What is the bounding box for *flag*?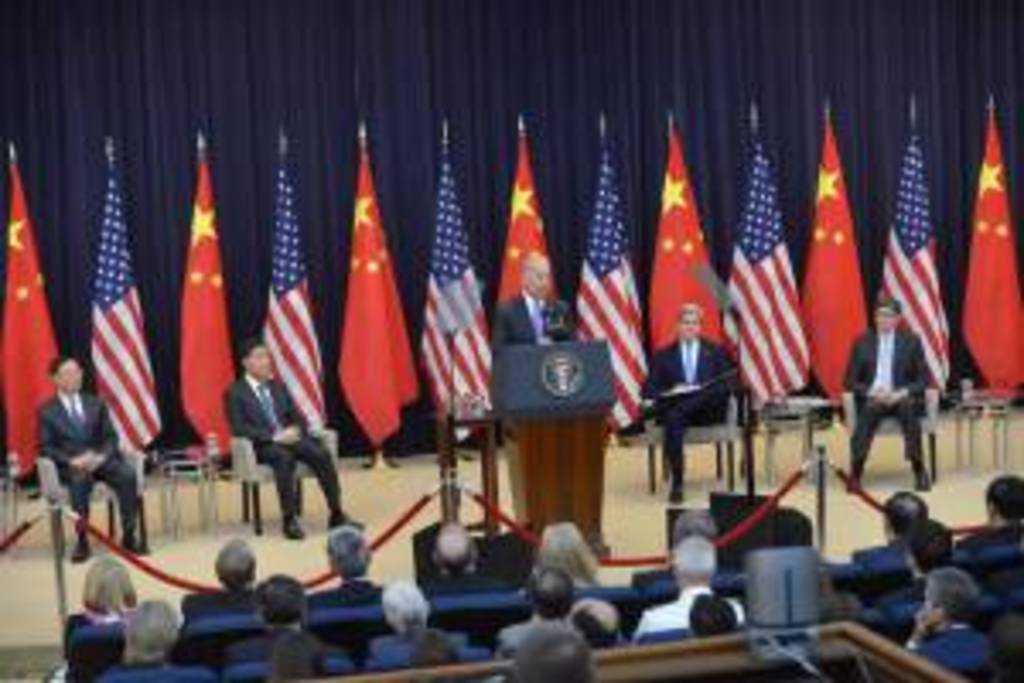
region(959, 120, 1021, 400).
